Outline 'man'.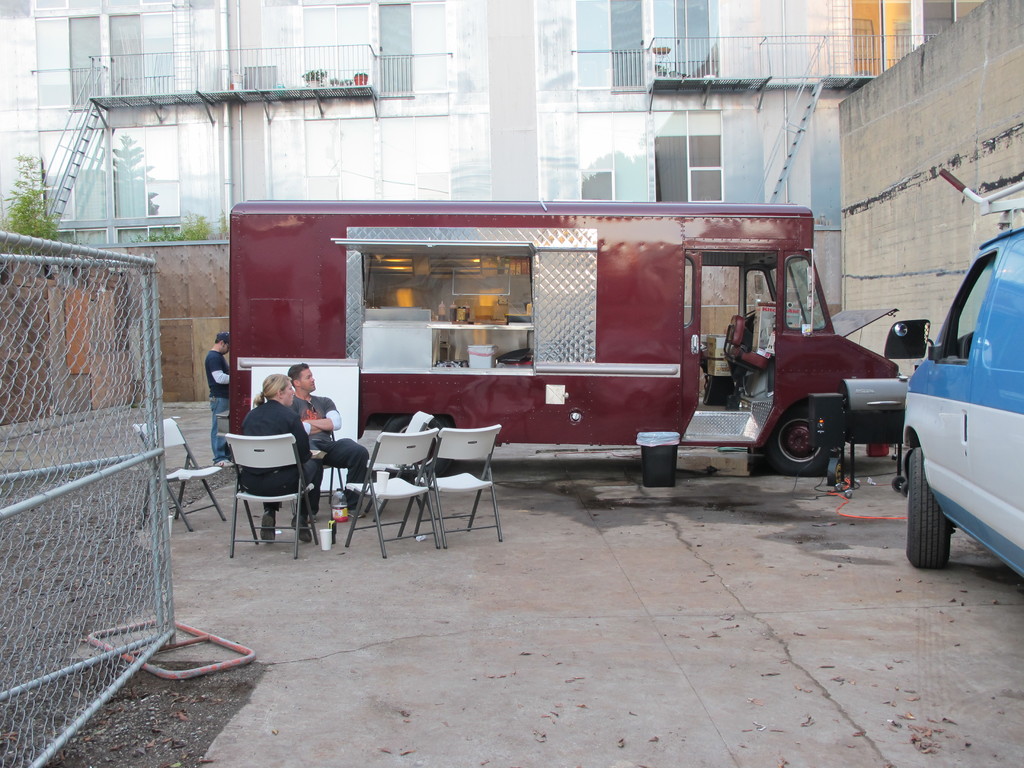
Outline: {"x1": 205, "y1": 332, "x2": 227, "y2": 466}.
